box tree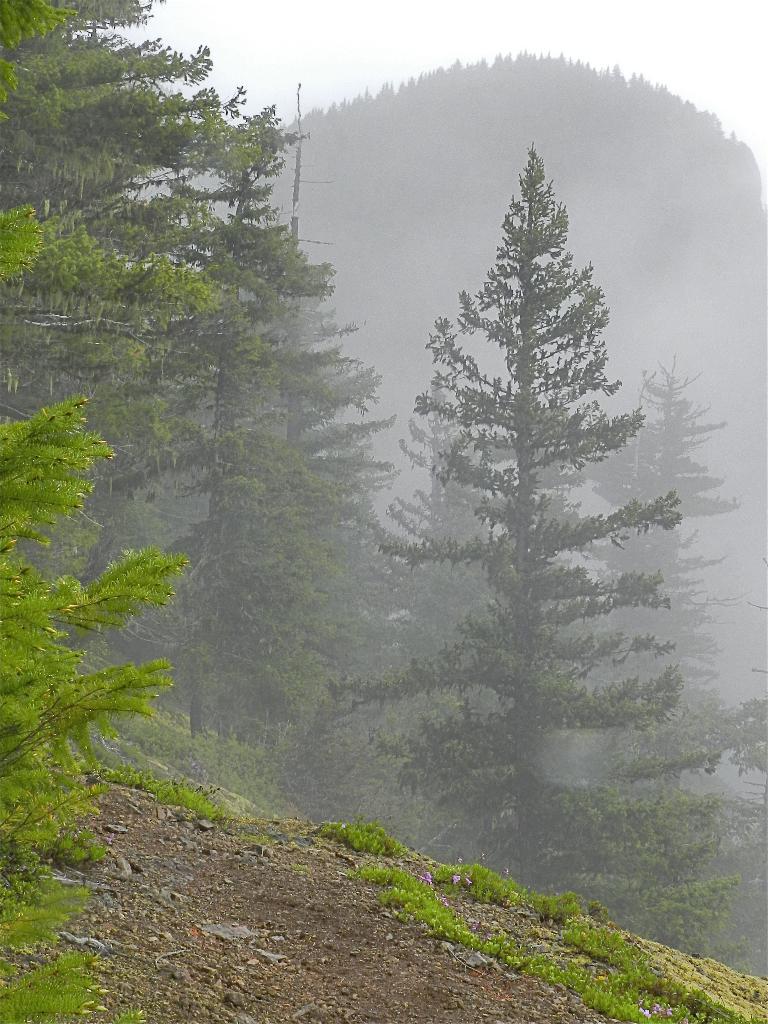
(left=592, top=350, right=755, bottom=714)
